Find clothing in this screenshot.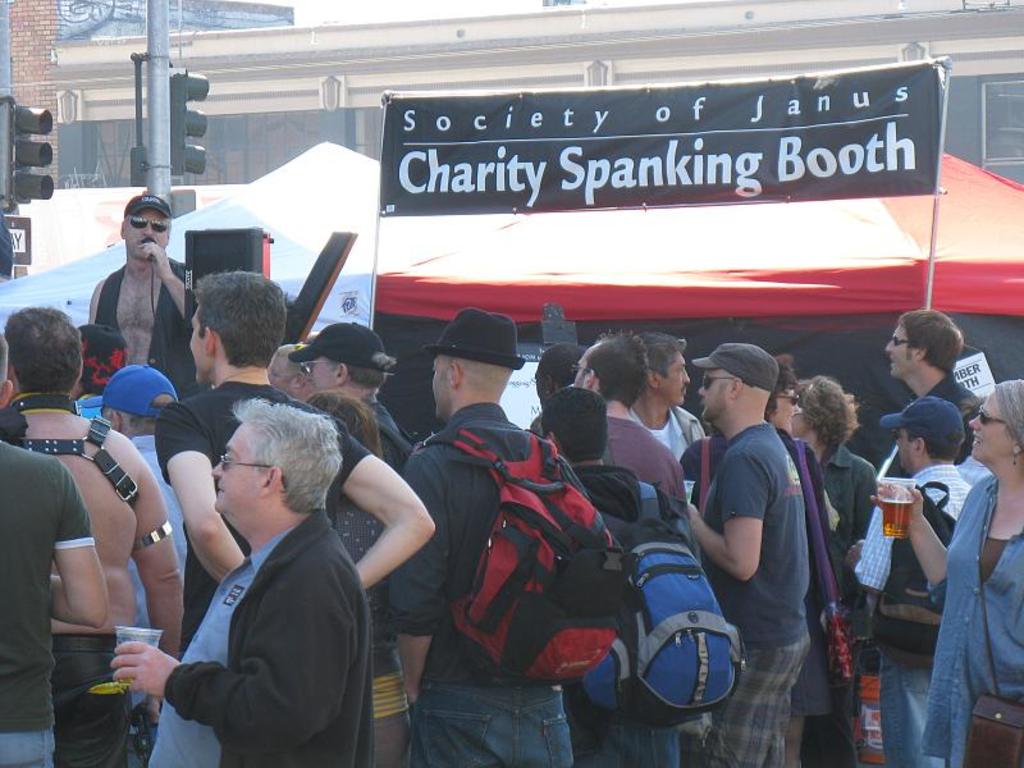
The bounding box for clothing is (x1=842, y1=462, x2=977, y2=767).
